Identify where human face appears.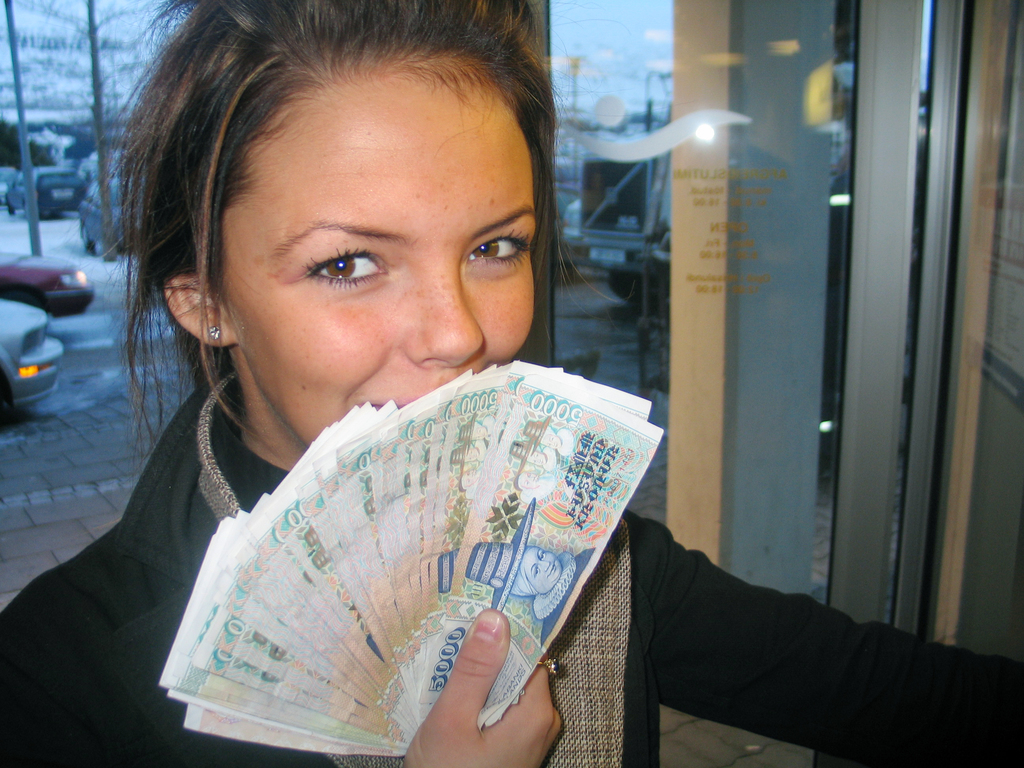
Appears at {"left": 218, "top": 54, "right": 541, "bottom": 447}.
